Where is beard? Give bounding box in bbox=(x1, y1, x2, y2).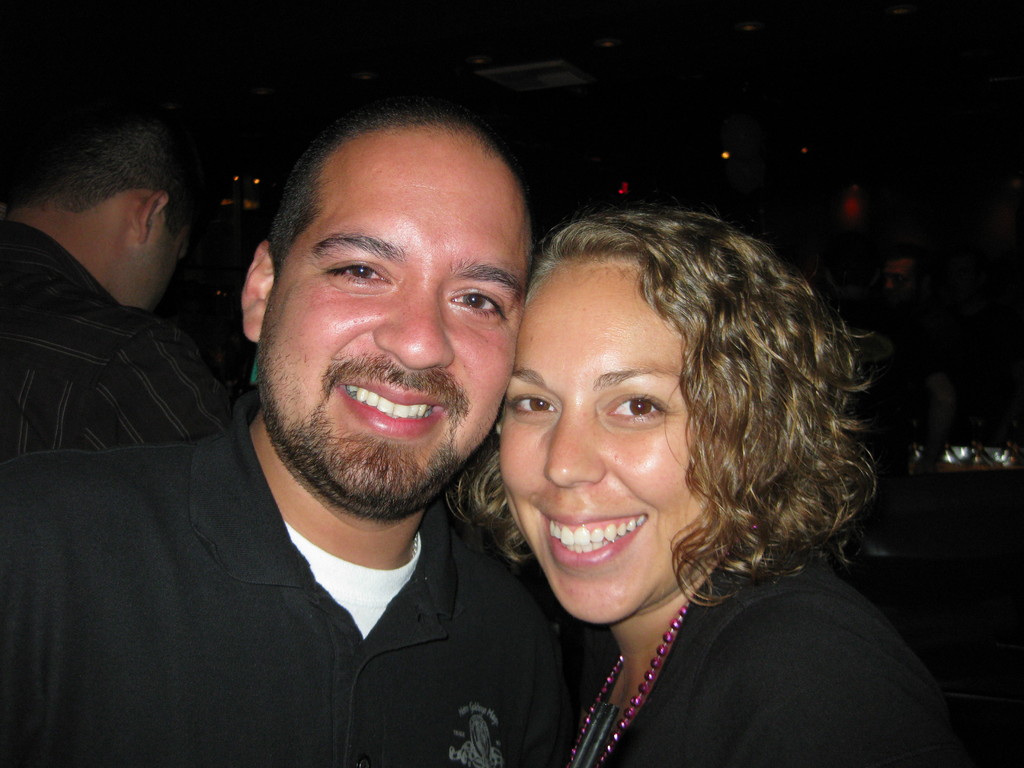
bbox=(253, 319, 471, 524).
